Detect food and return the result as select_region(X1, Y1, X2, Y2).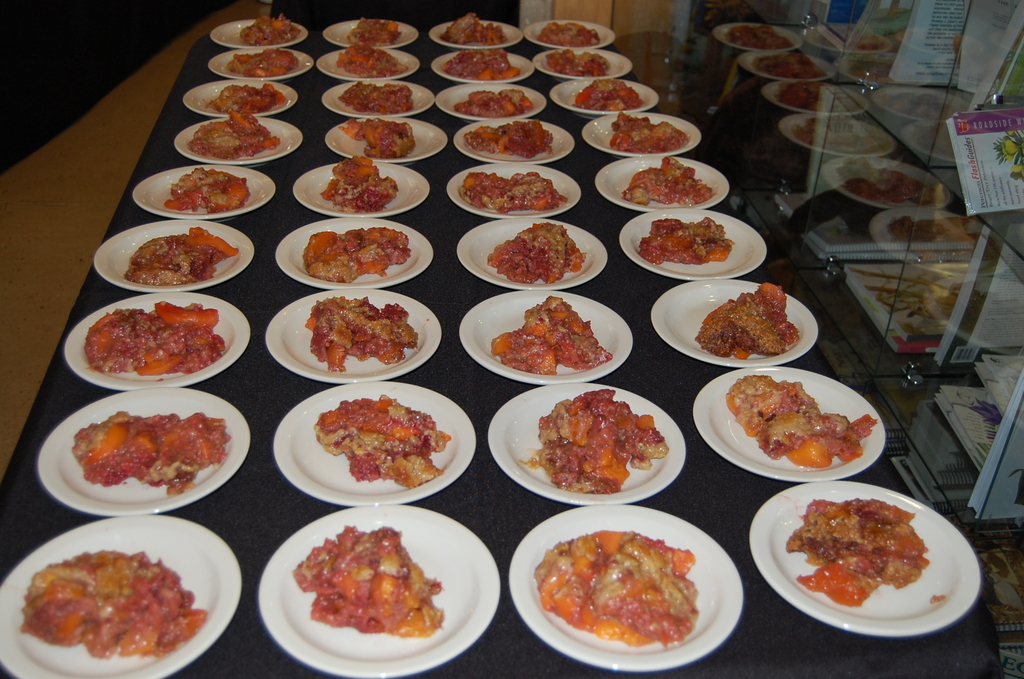
select_region(162, 169, 251, 213).
